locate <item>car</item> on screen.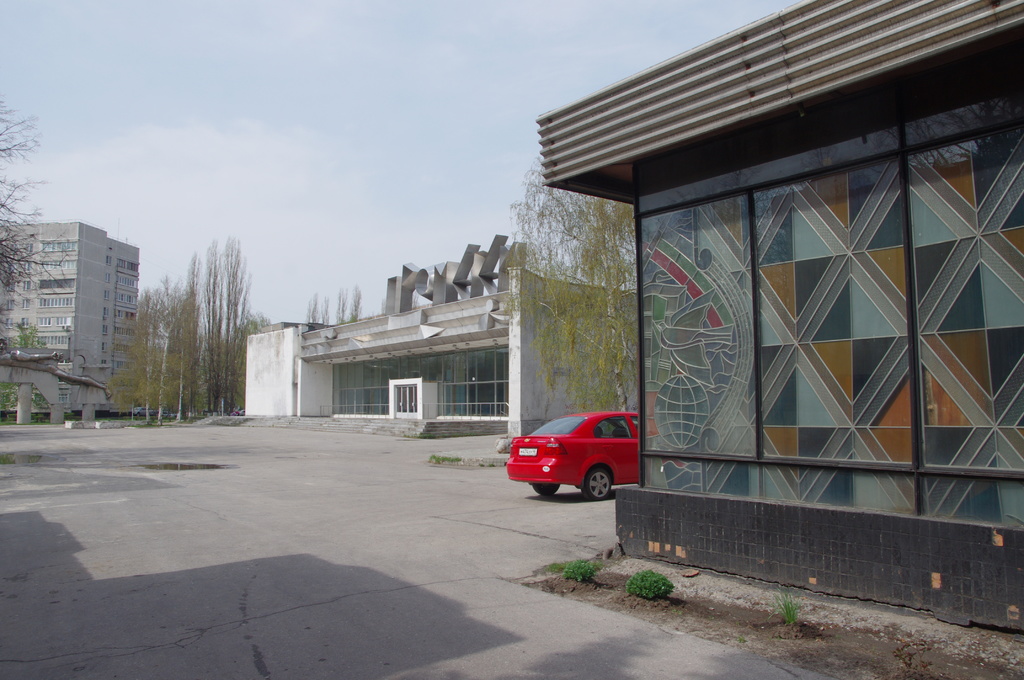
On screen at 504 405 663 506.
